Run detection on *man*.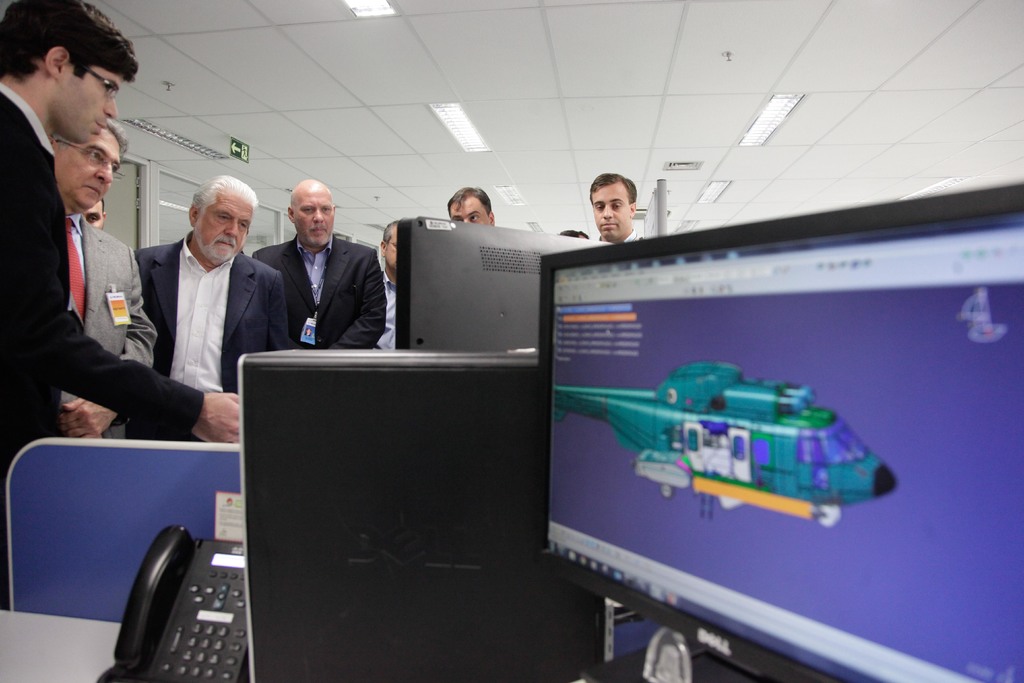
Result: [x1=590, y1=173, x2=641, y2=240].
